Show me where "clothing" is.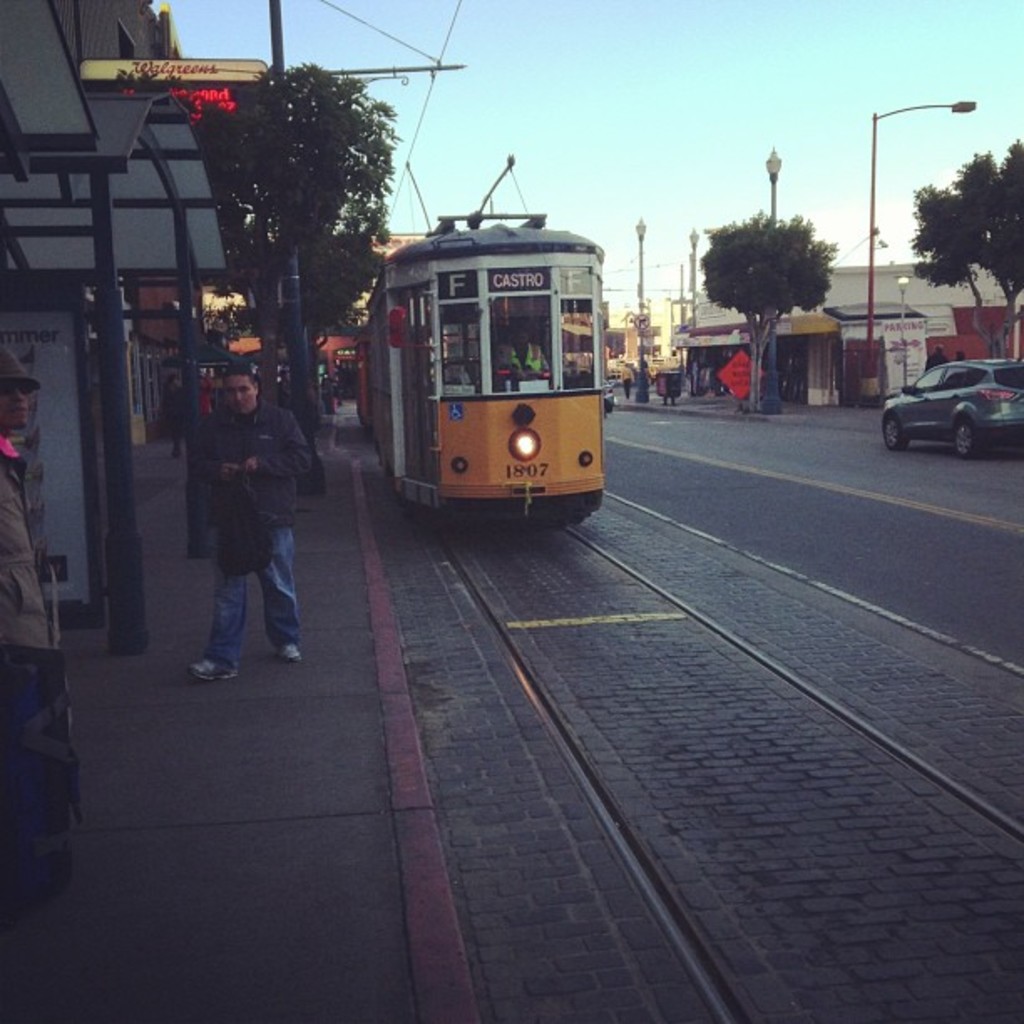
"clothing" is at x1=490 y1=330 x2=554 y2=383.
